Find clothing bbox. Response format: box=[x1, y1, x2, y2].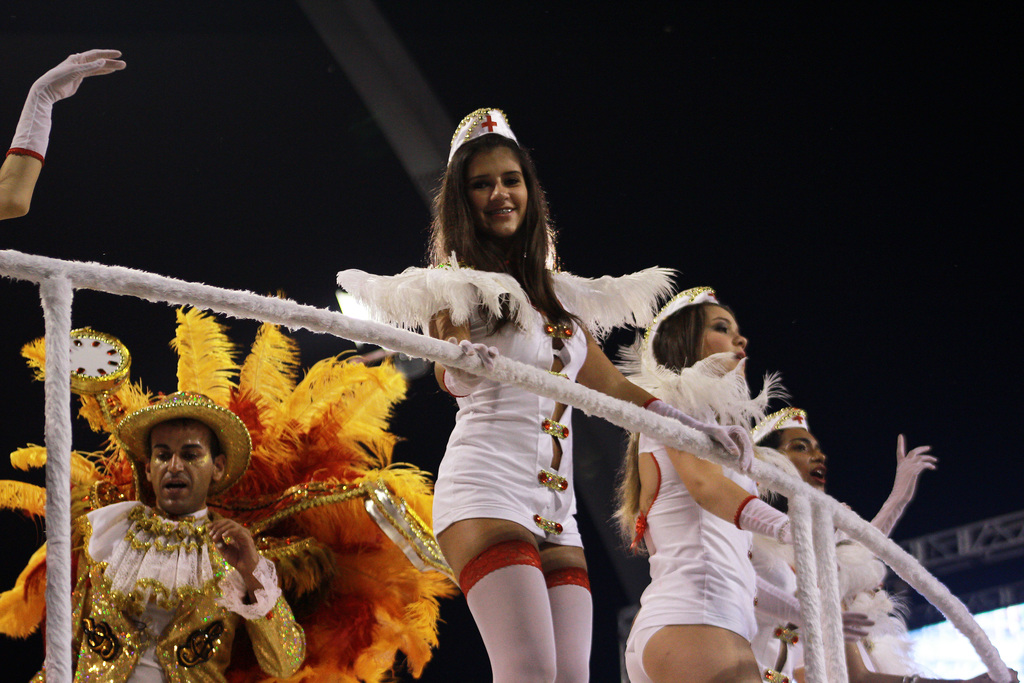
box=[72, 470, 282, 677].
